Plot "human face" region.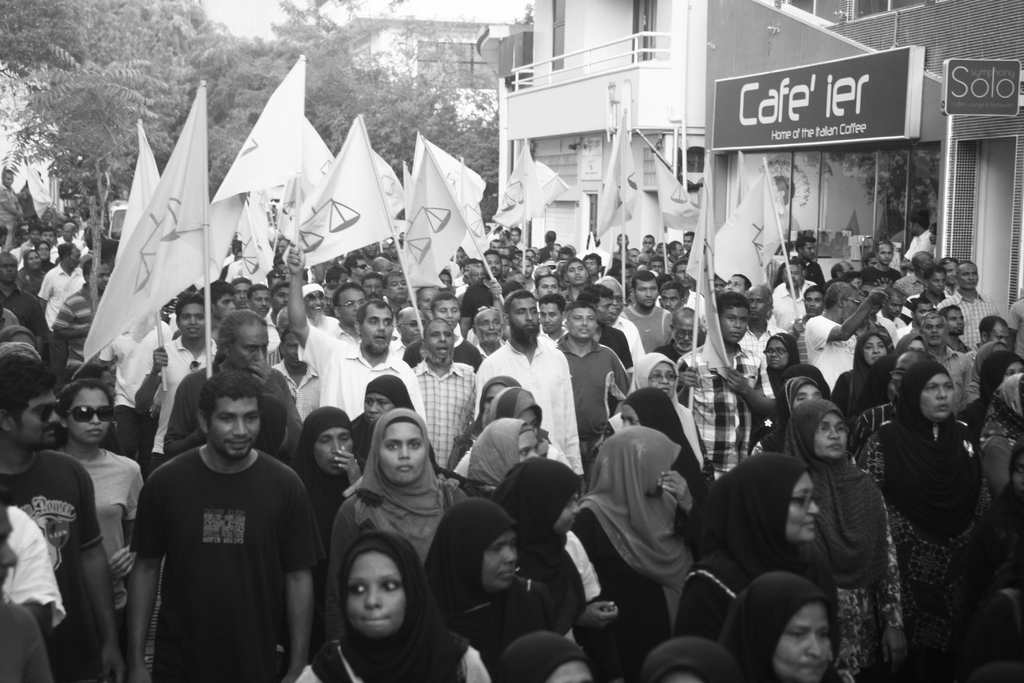
Plotted at left=785, top=260, right=801, bottom=288.
